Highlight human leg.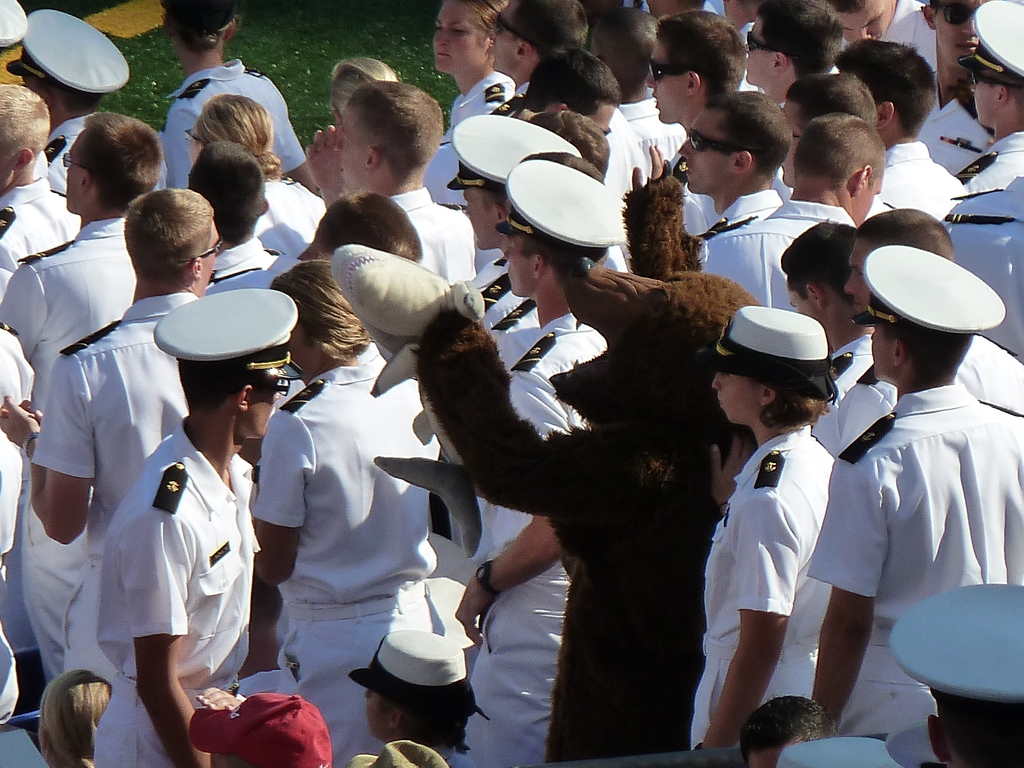
Highlighted region: BBox(275, 604, 383, 767).
